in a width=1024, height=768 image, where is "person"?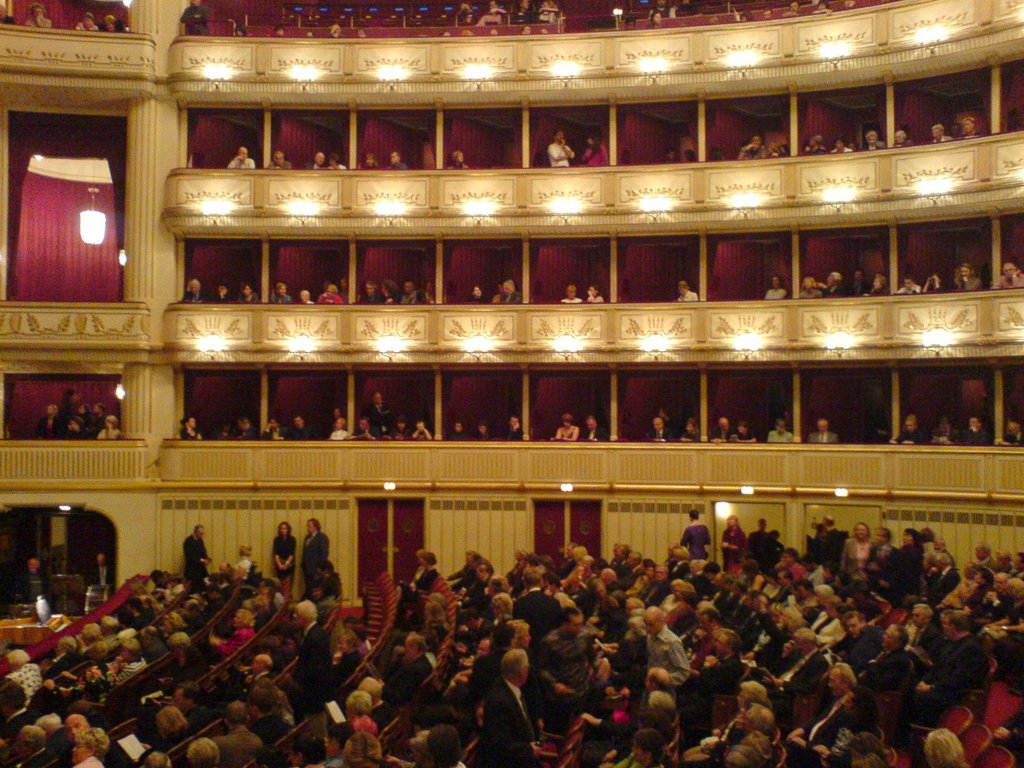
<region>181, 0, 212, 38</region>.
